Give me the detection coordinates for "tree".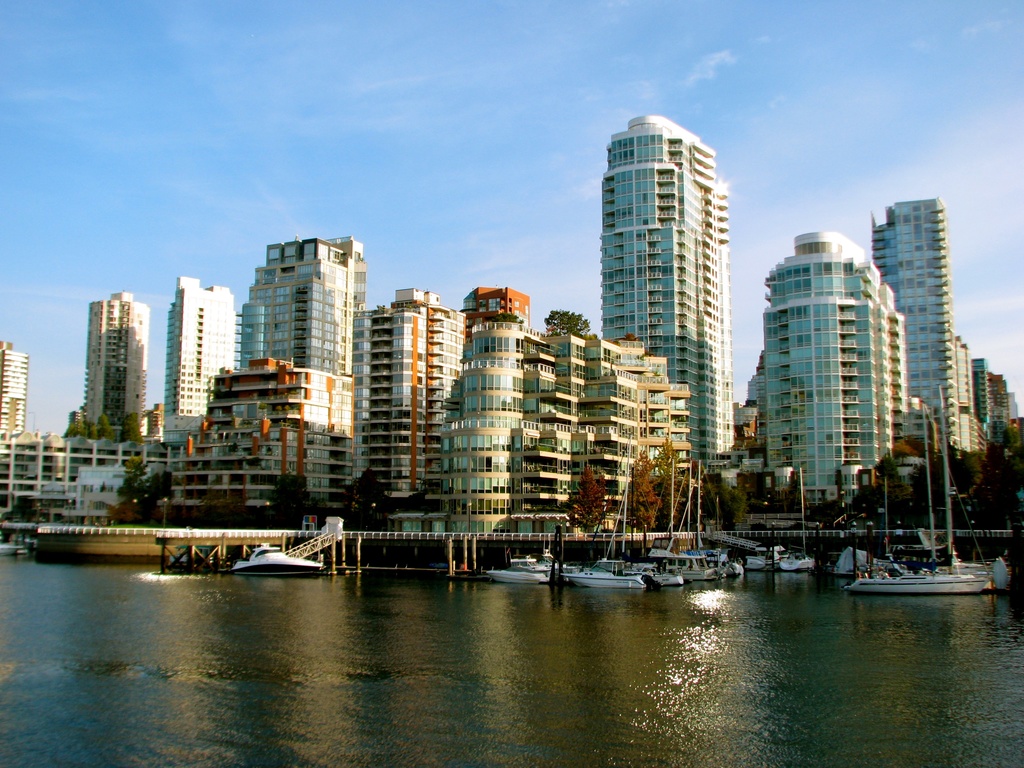
left=140, top=452, right=177, bottom=532.
